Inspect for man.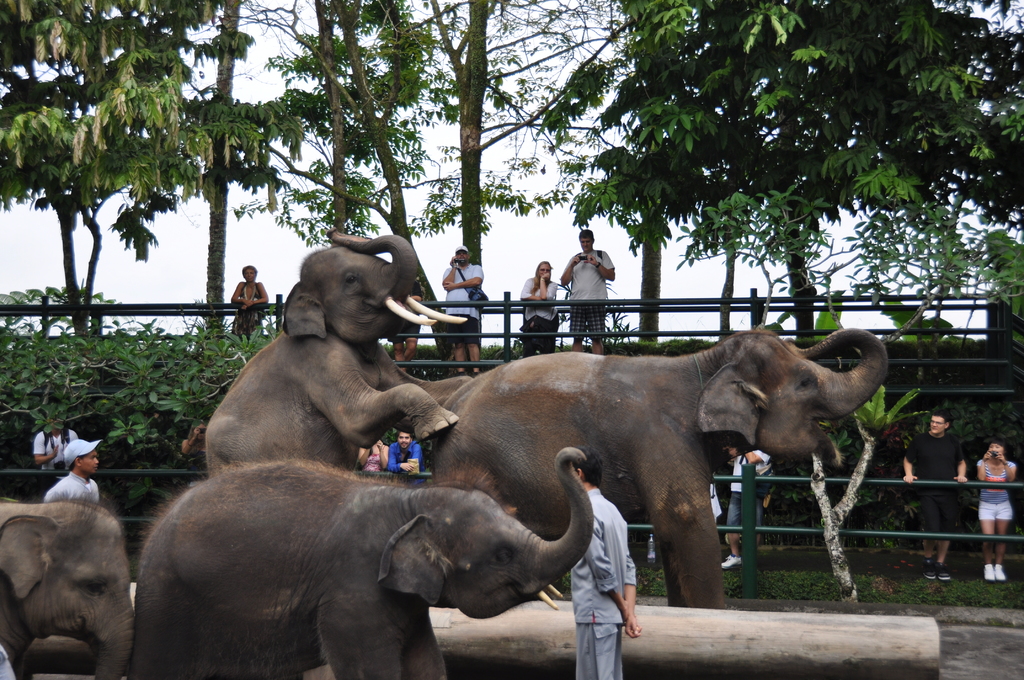
Inspection: crop(722, 447, 771, 571).
